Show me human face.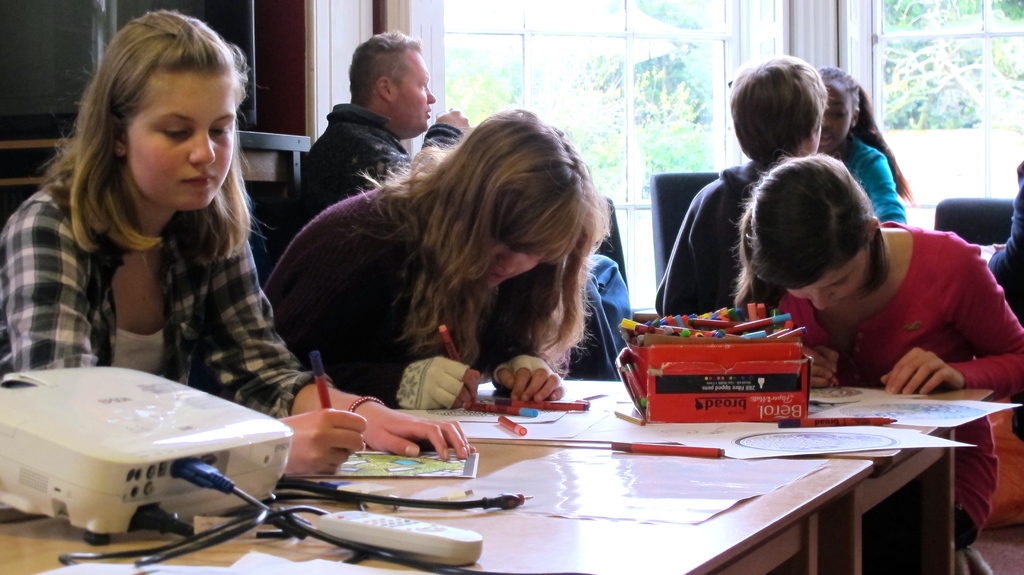
human face is here: detection(790, 252, 868, 306).
